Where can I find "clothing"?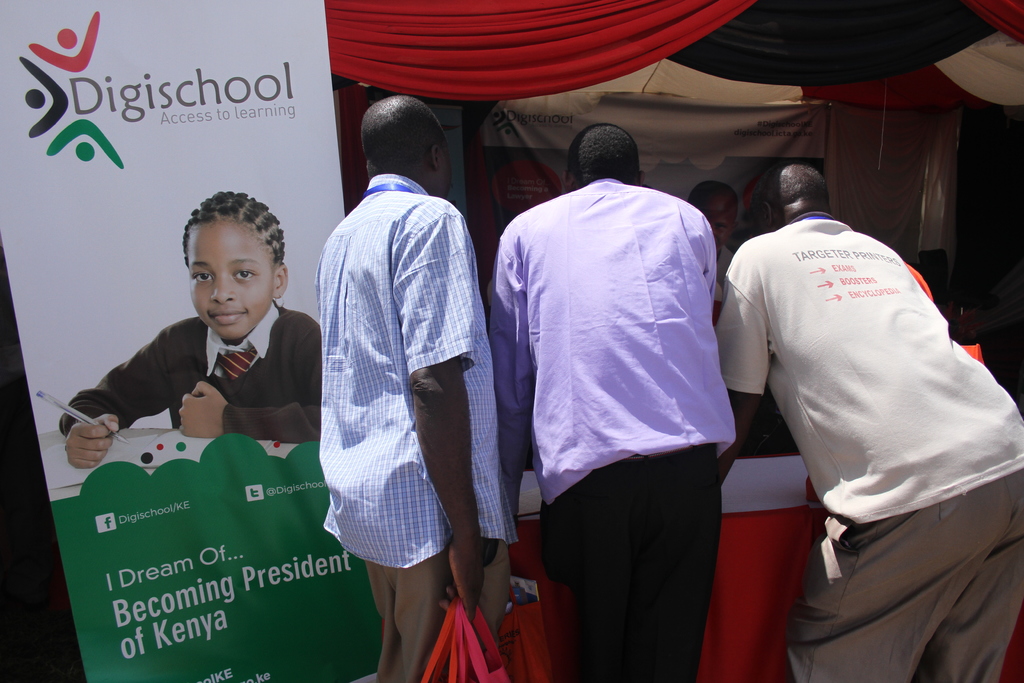
You can find it at [731, 165, 1012, 659].
